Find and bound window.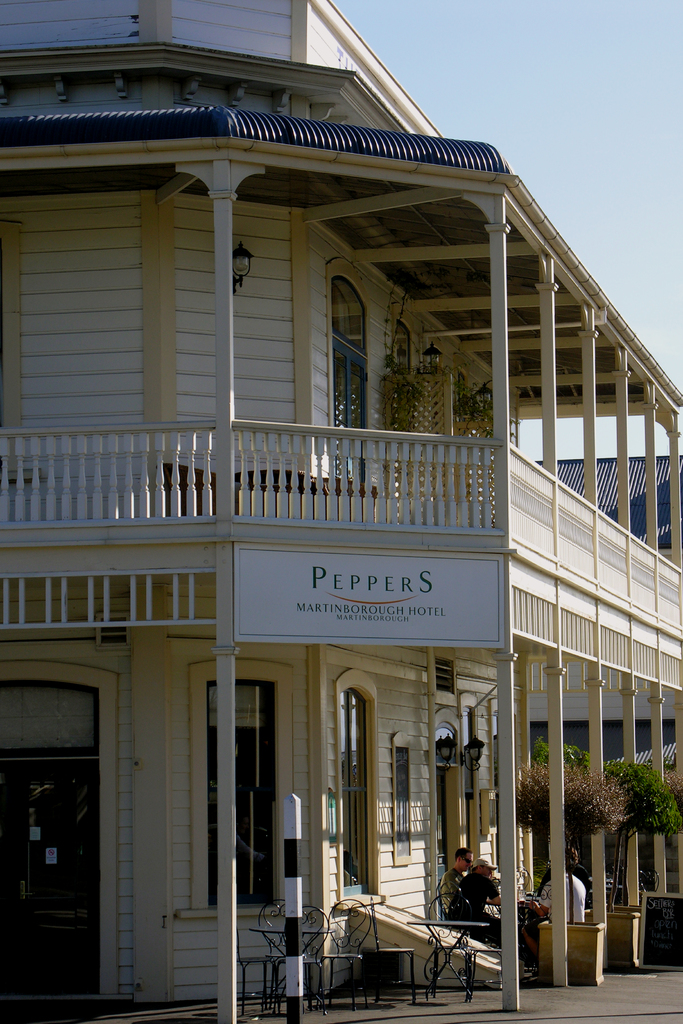
Bound: BBox(332, 287, 367, 485).
